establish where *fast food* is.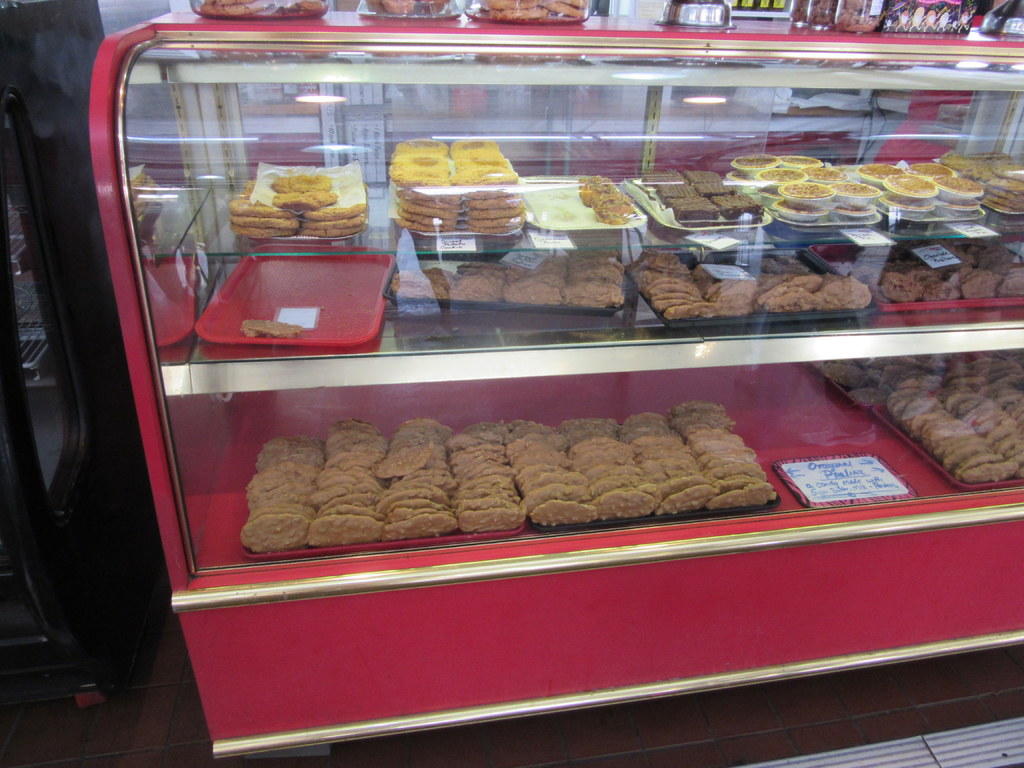
Established at (x1=581, y1=175, x2=613, y2=204).
